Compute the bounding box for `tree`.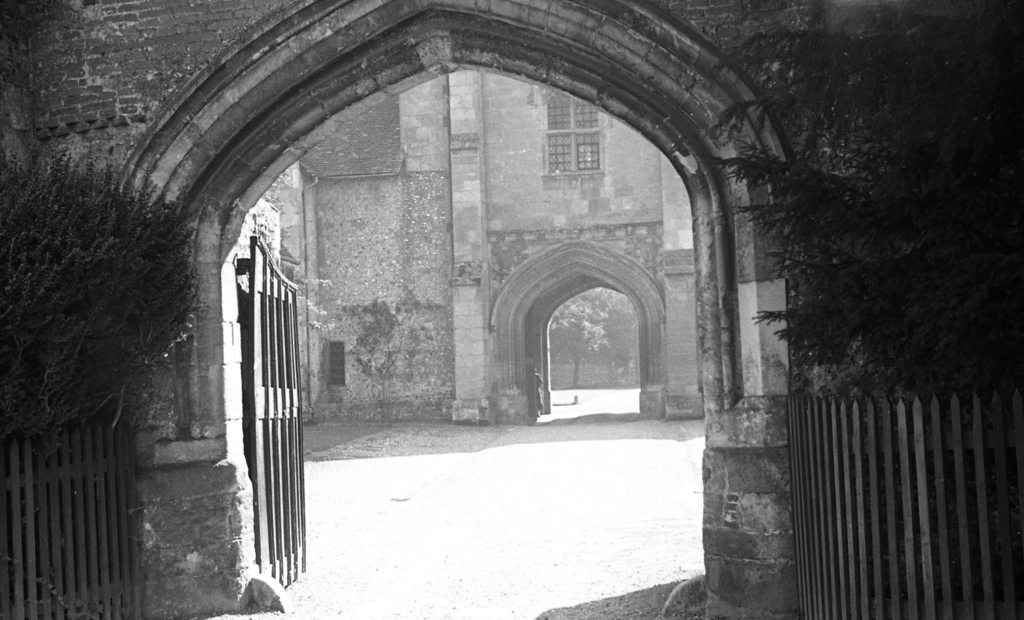
left=696, top=15, right=1023, bottom=617.
